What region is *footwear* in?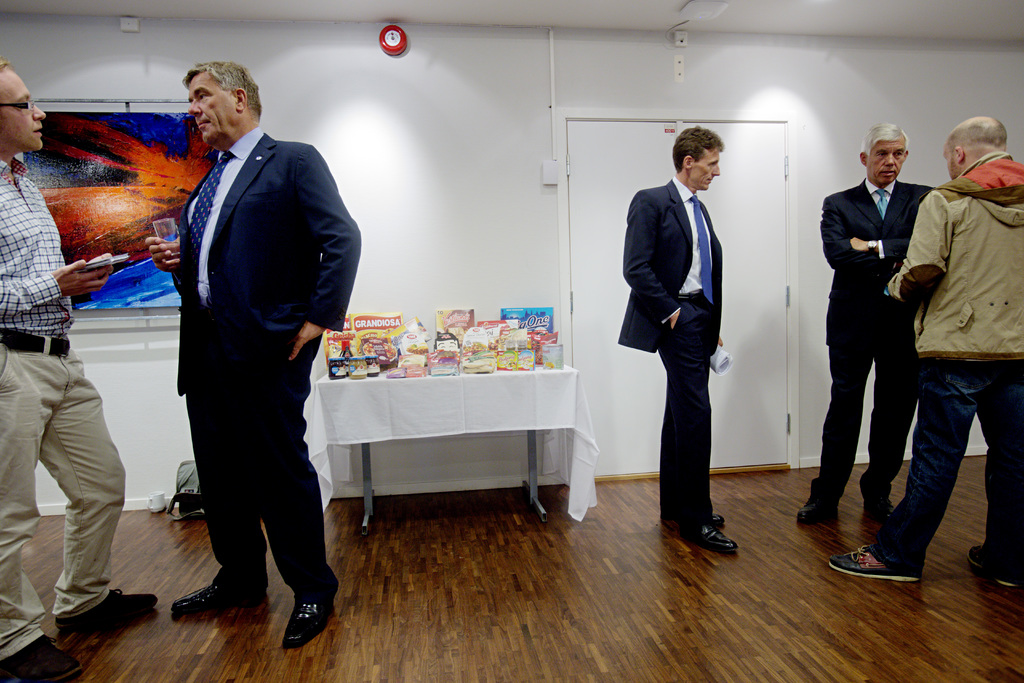
(0, 633, 81, 682).
